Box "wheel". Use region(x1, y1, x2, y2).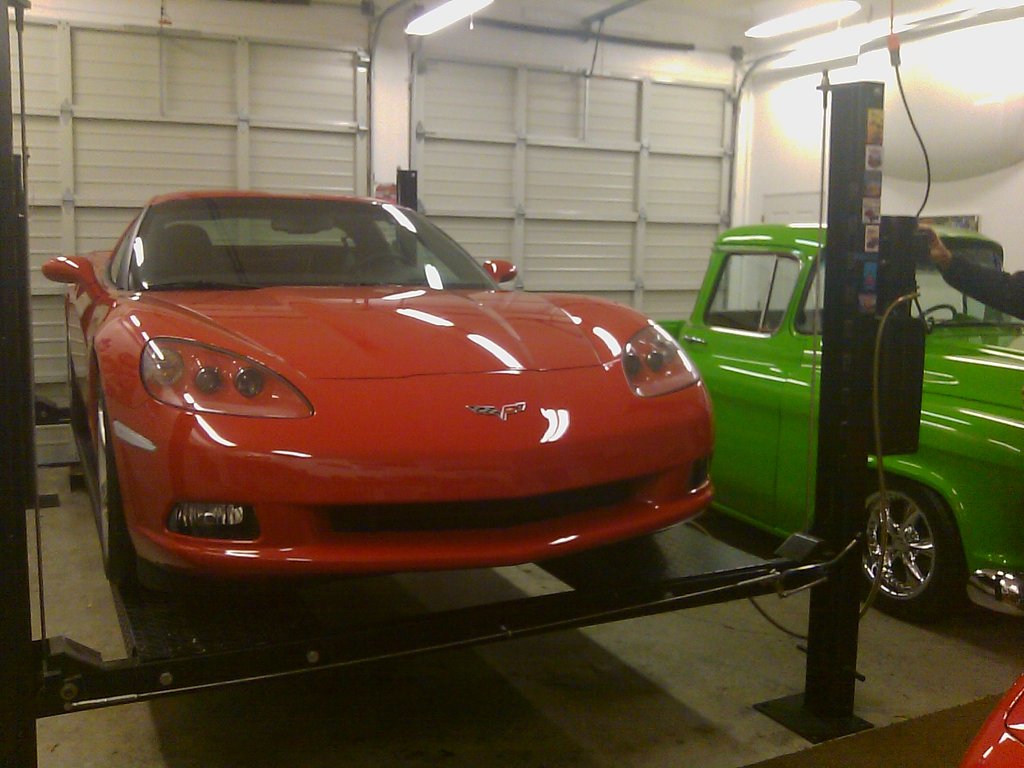
region(914, 304, 956, 319).
